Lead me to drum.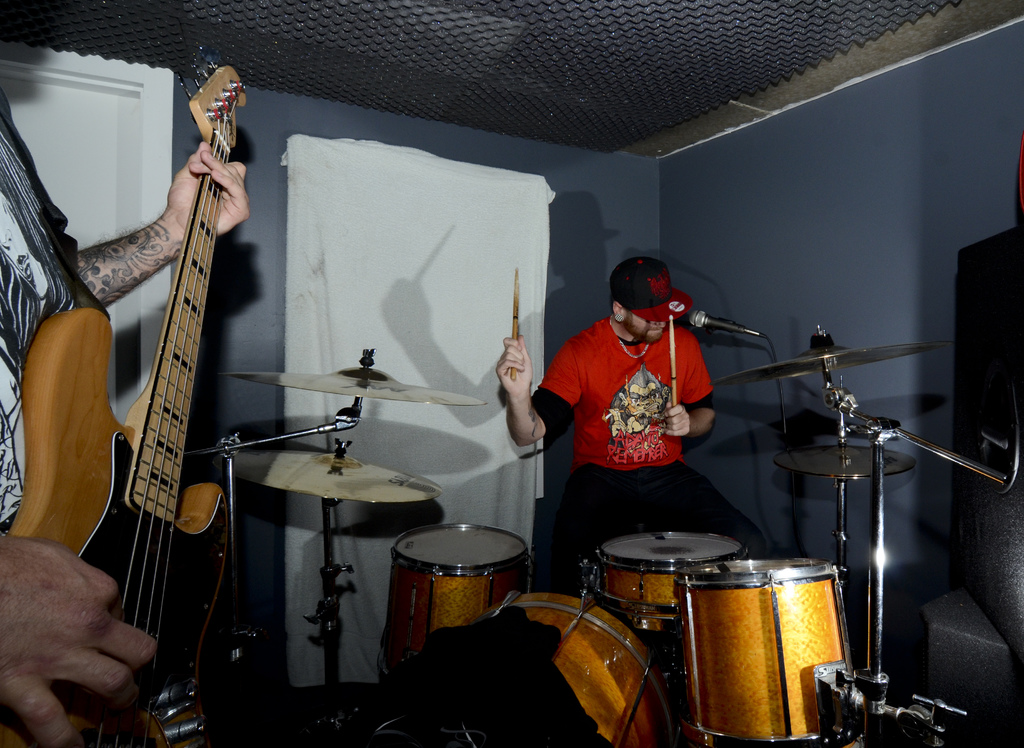
Lead to 384:522:535:674.
